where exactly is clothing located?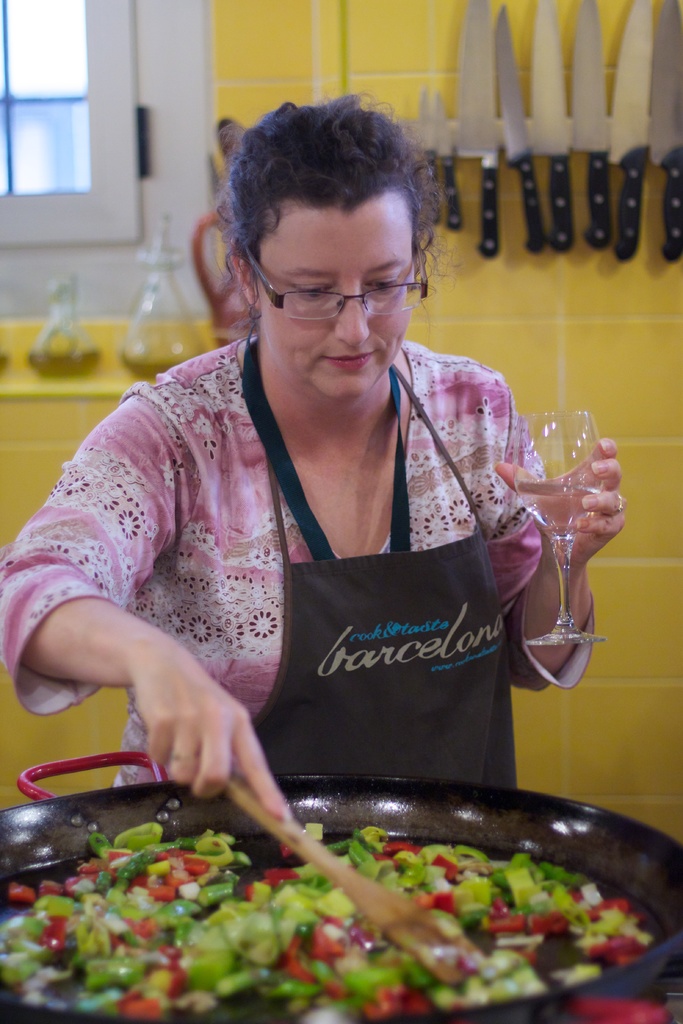
Its bounding box is [0,325,602,796].
